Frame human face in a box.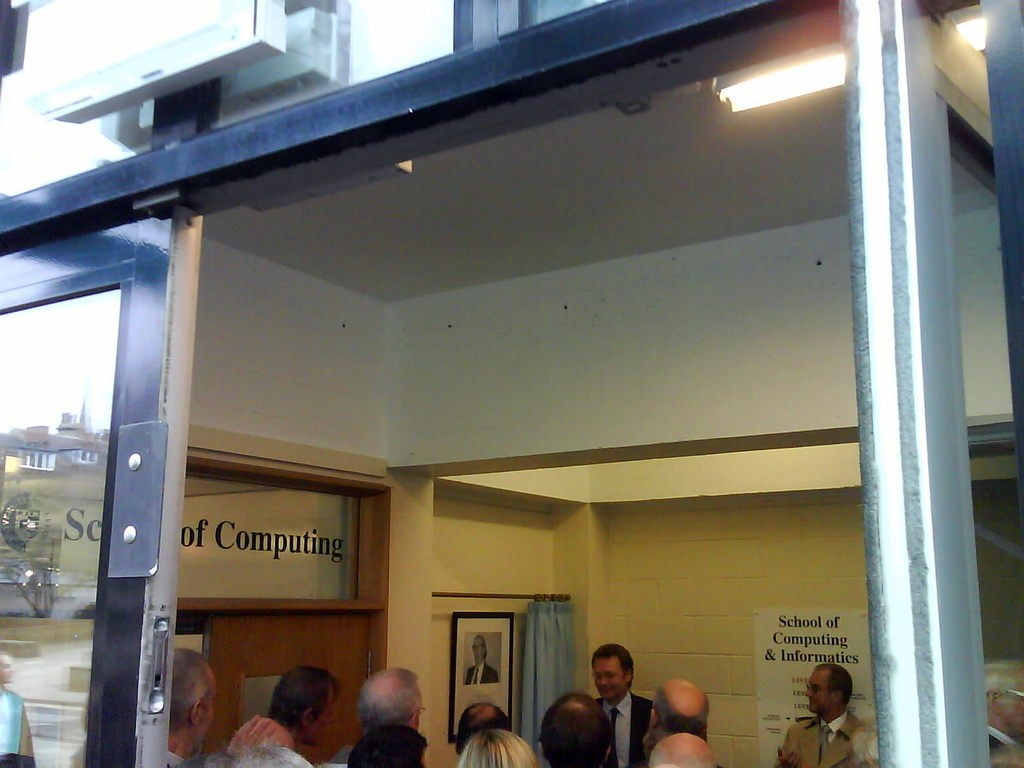
bbox(1009, 681, 1023, 732).
